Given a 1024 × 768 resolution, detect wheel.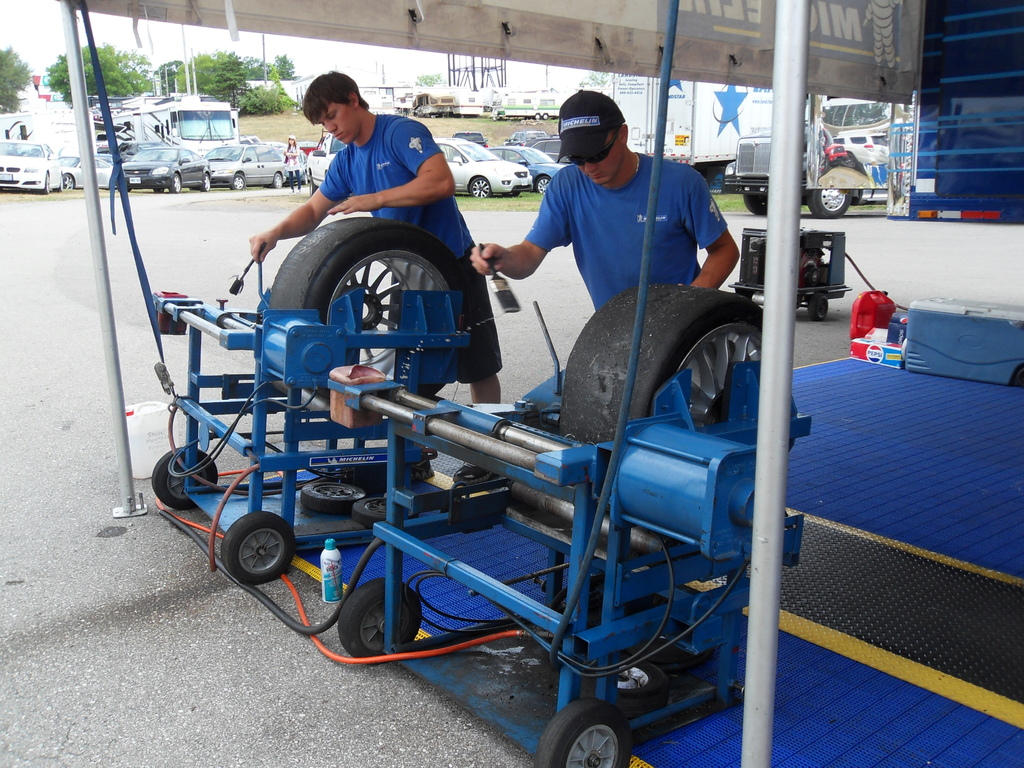
{"x1": 270, "y1": 212, "x2": 464, "y2": 391}.
